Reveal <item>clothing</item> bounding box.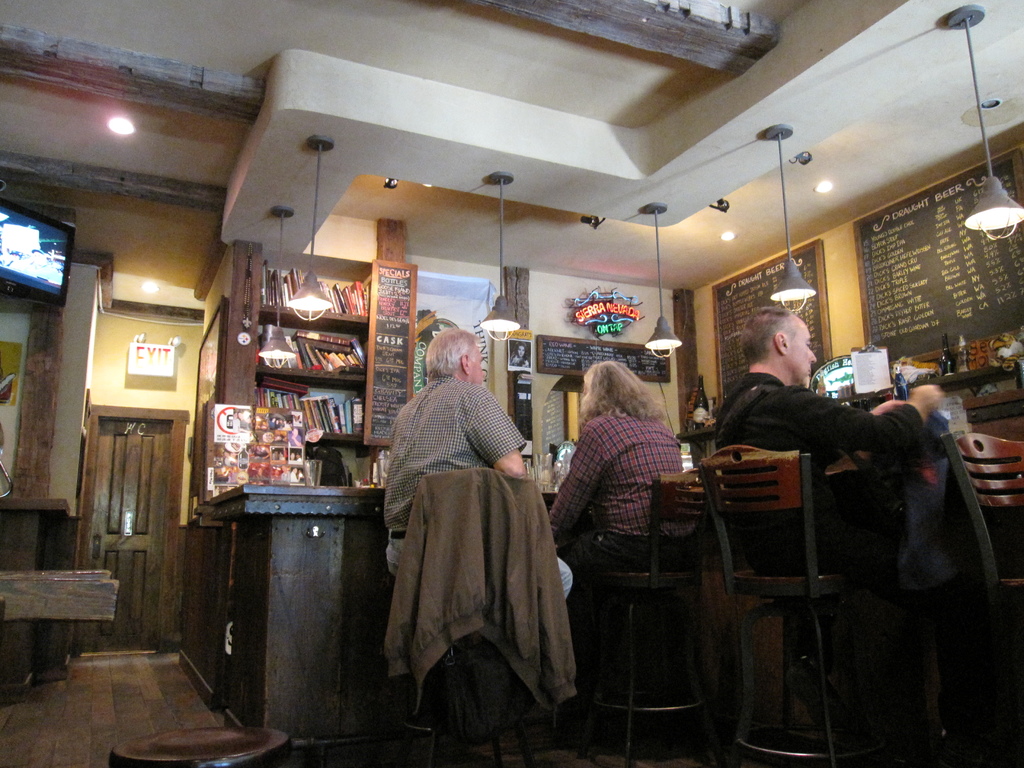
Revealed: rect(380, 372, 577, 607).
